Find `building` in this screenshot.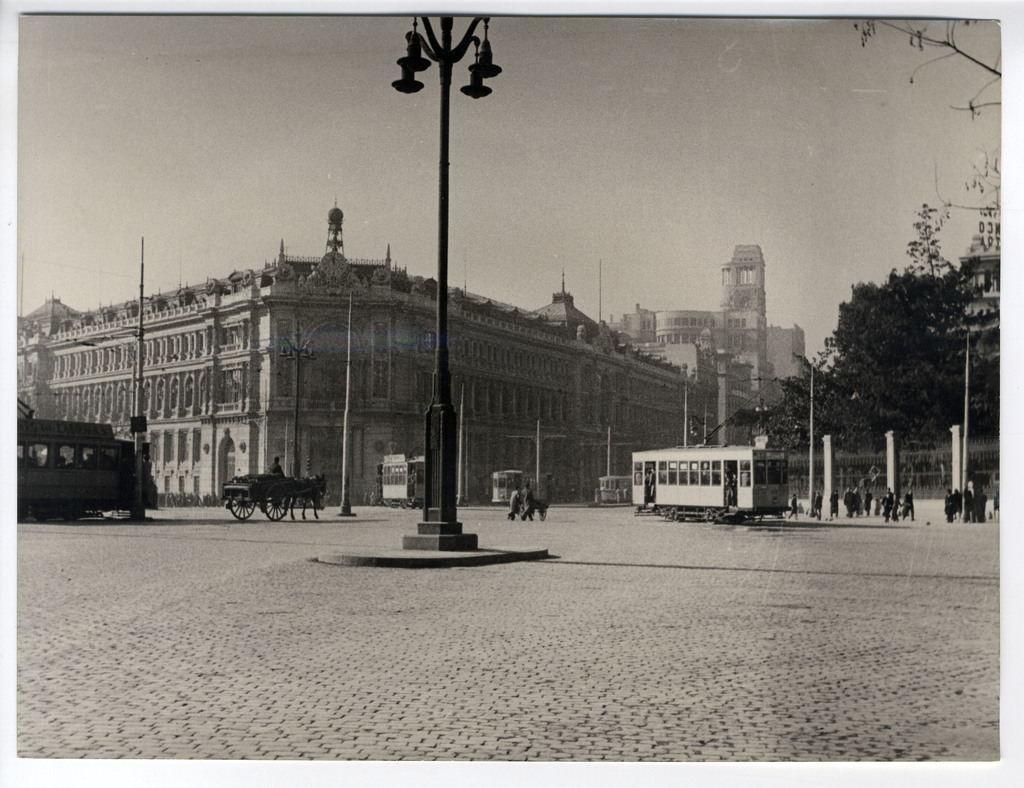
The bounding box for `building` is <box>14,194,720,503</box>.
